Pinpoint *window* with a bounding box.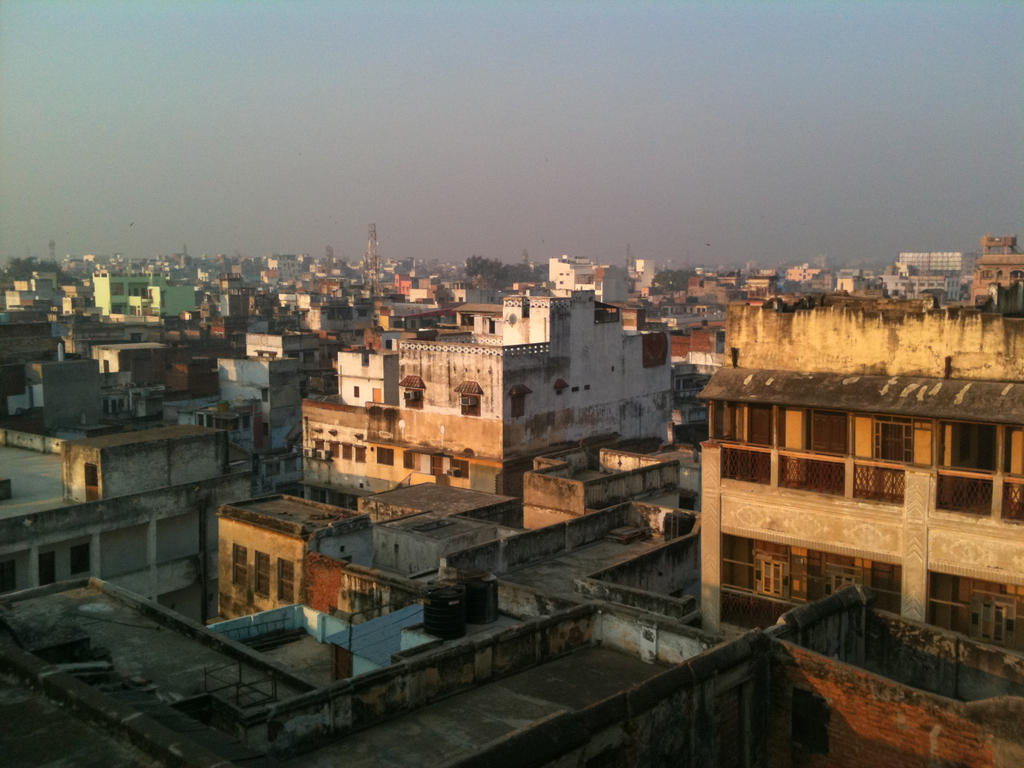
bbox=[872, 417, 911, 470].
